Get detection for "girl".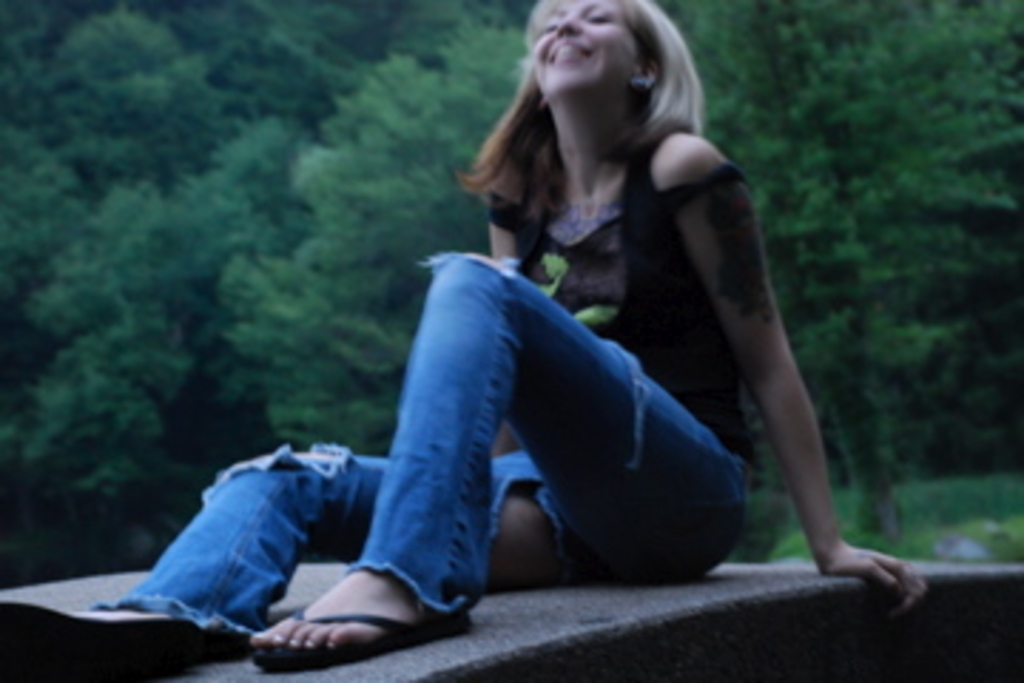
Detection: 0, 0, 924, 680.
